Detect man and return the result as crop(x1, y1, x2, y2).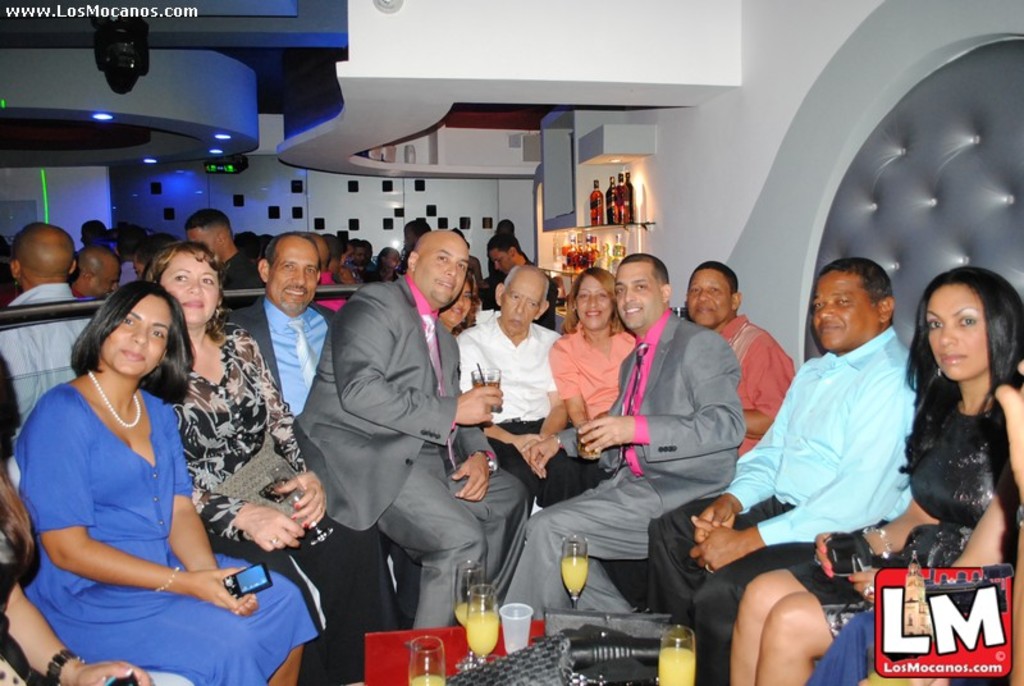
crop(0, 225, 95, 436).
